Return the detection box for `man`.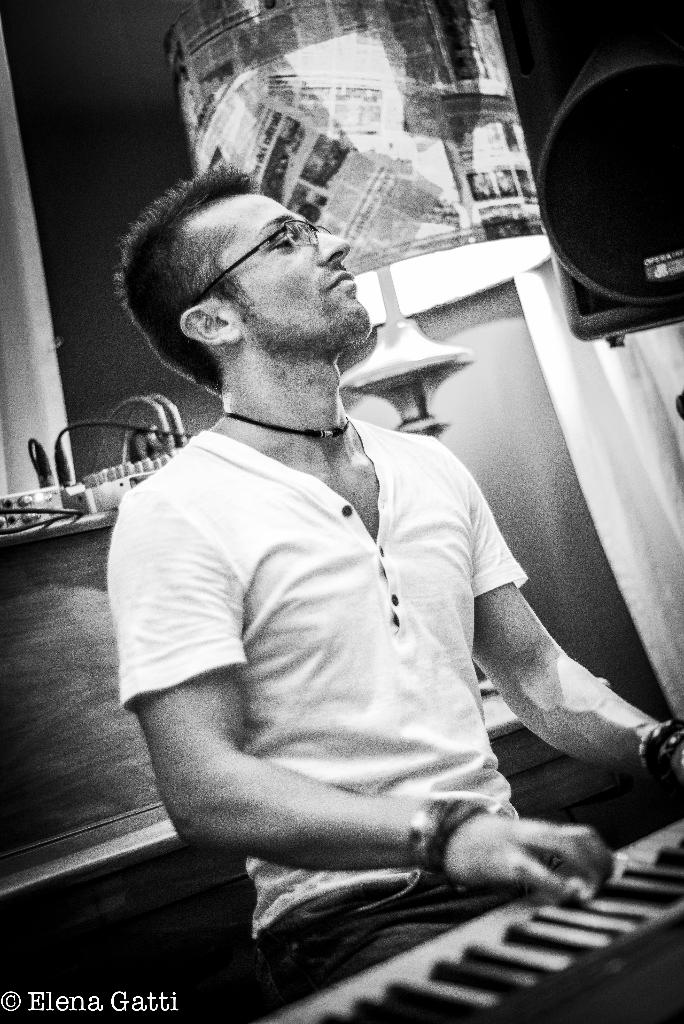
rect(94, 127, 596, 913).
